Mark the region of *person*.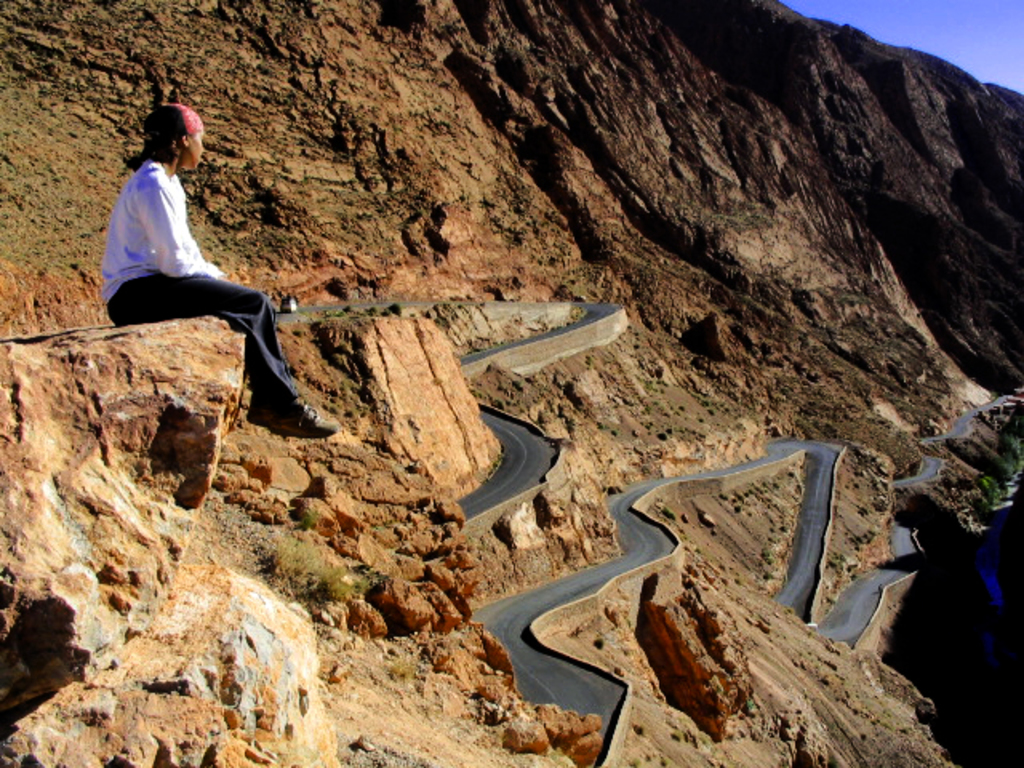
Region: 91:98:290:453.
